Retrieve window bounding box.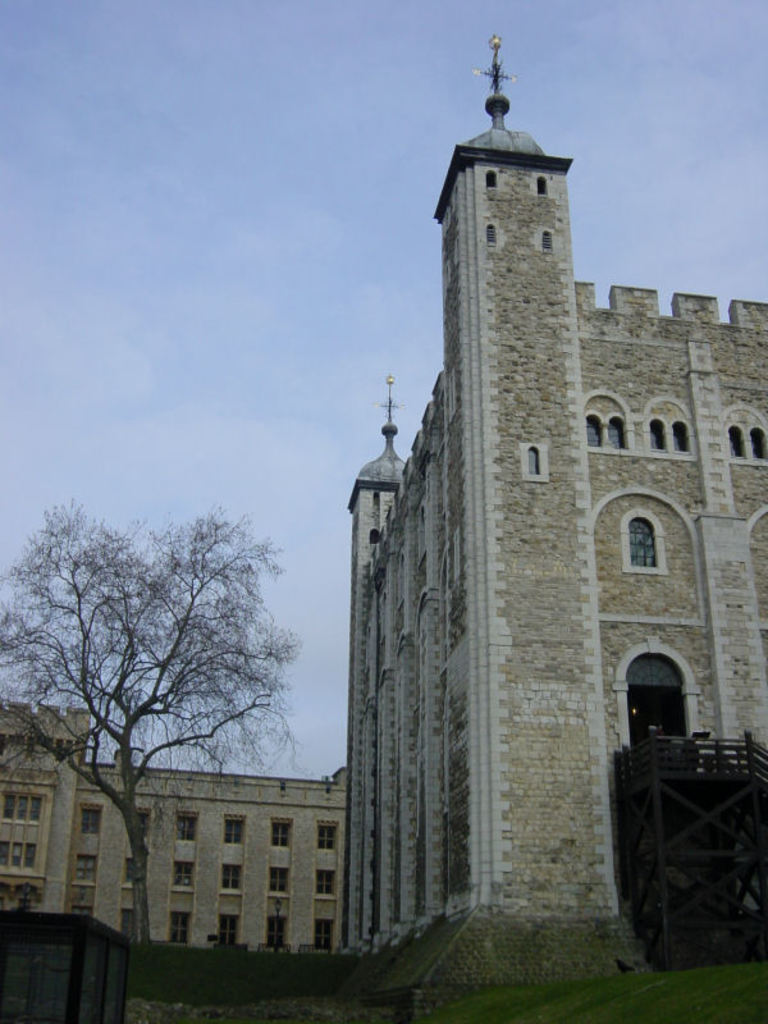
Bounding box: <bbox>726, 419, 767, 467</bbox>.
